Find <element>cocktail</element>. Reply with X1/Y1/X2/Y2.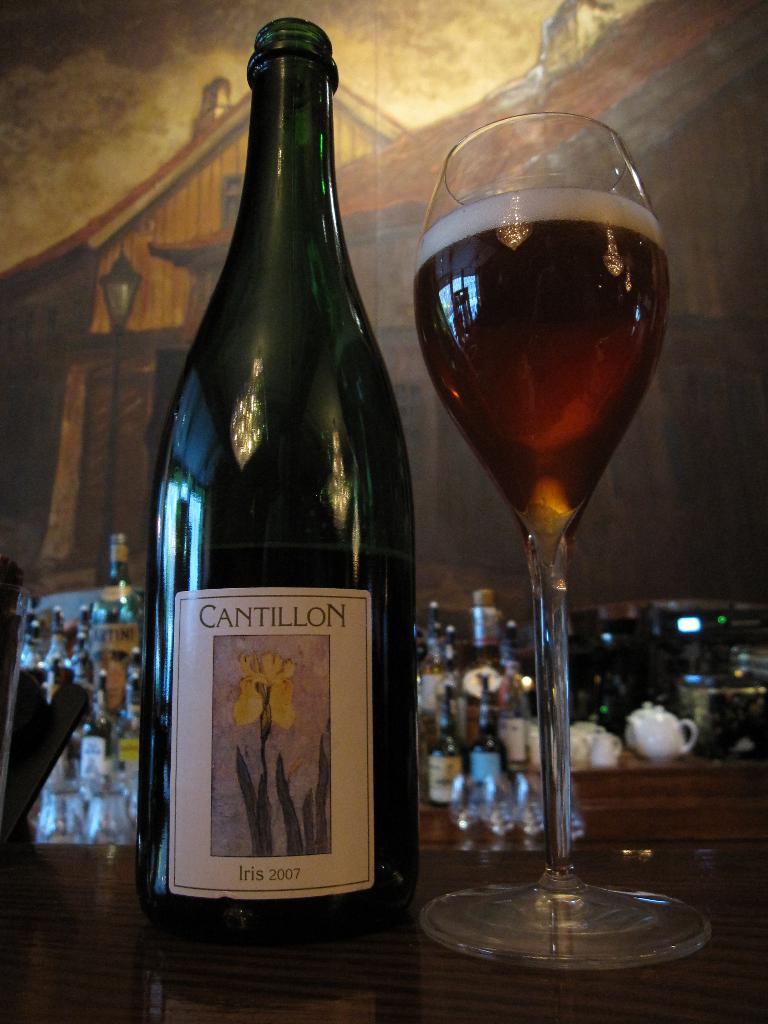
410/104/714/977.
